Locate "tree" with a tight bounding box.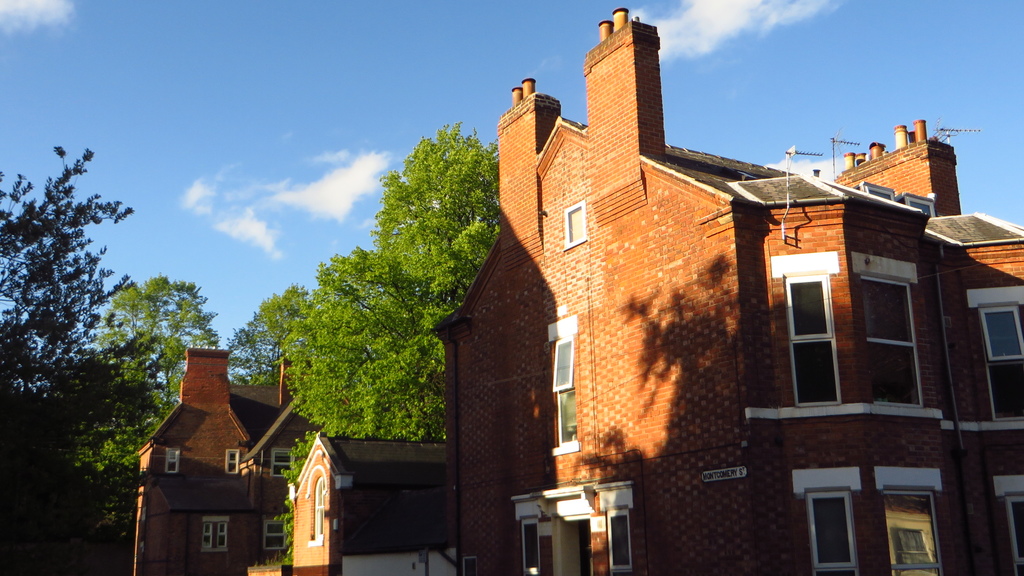
x1=79 y1=271 x2=224 y2=531.
